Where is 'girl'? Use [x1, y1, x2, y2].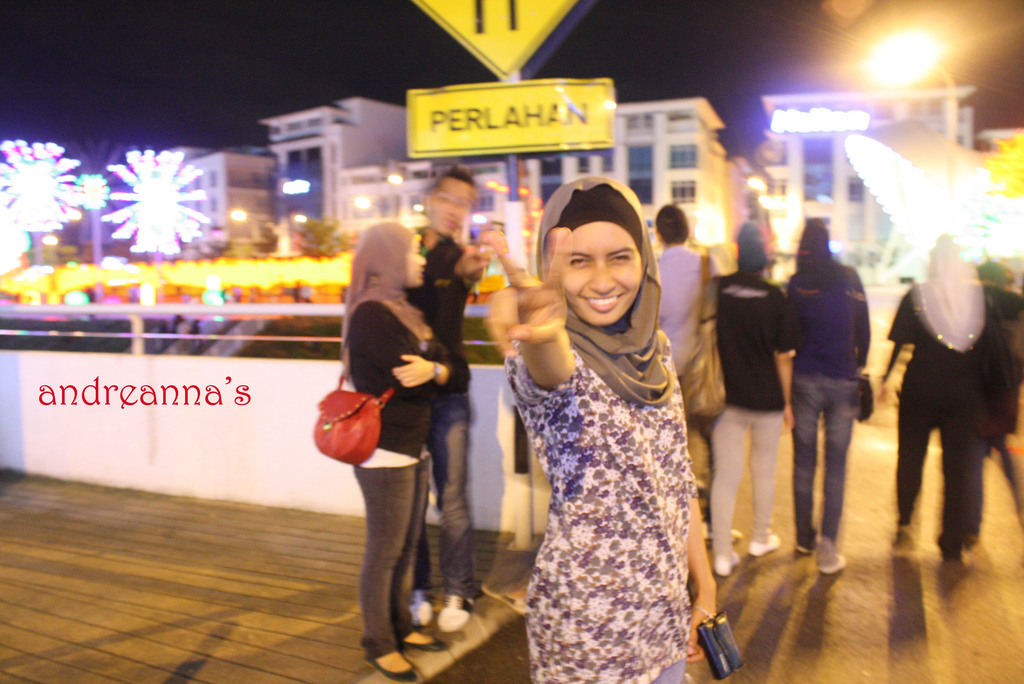
[325, 204, 439, 676].
